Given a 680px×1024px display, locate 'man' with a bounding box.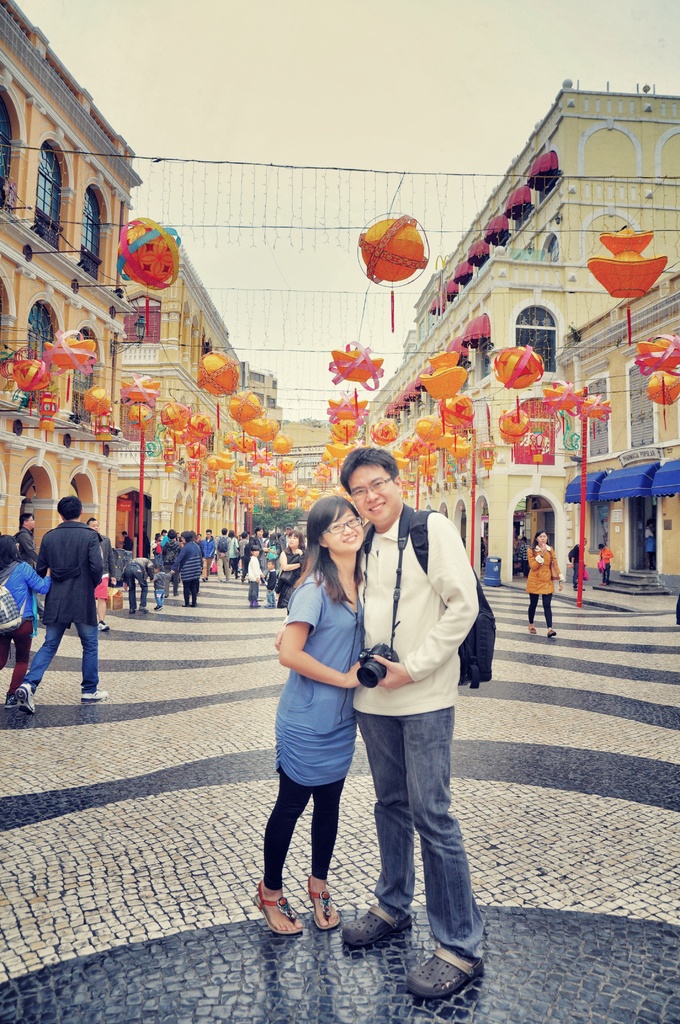
Located: 201,529,215,582.
